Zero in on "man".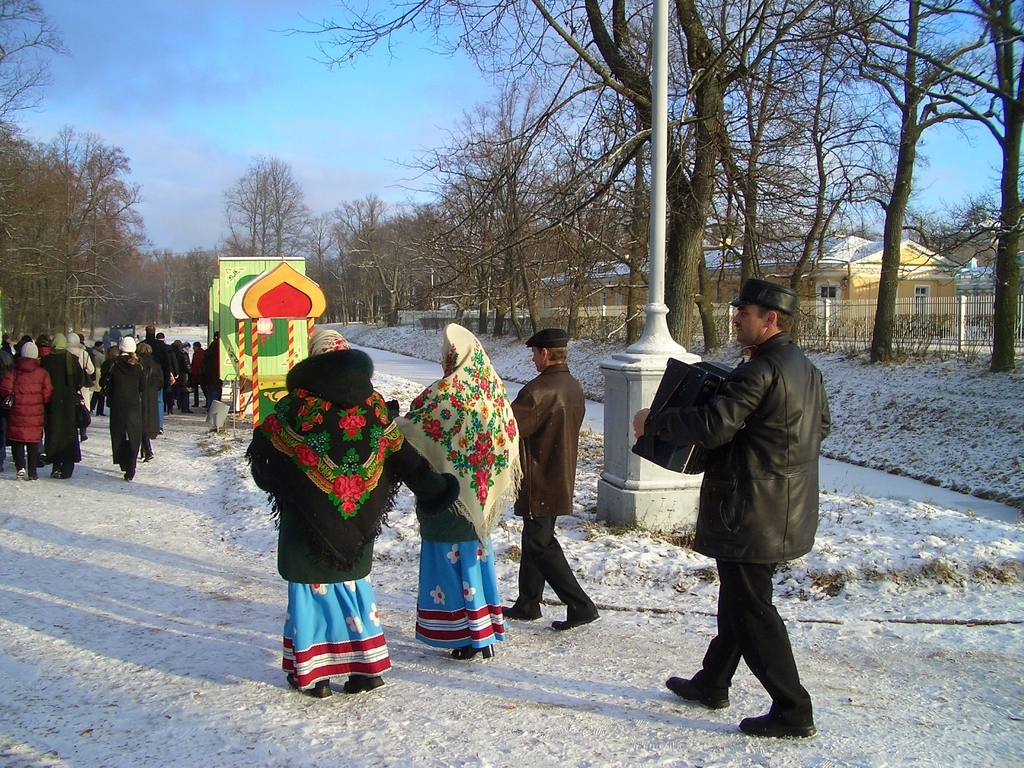
Zeroed in: l=77, t=332, r=97, b=364.
